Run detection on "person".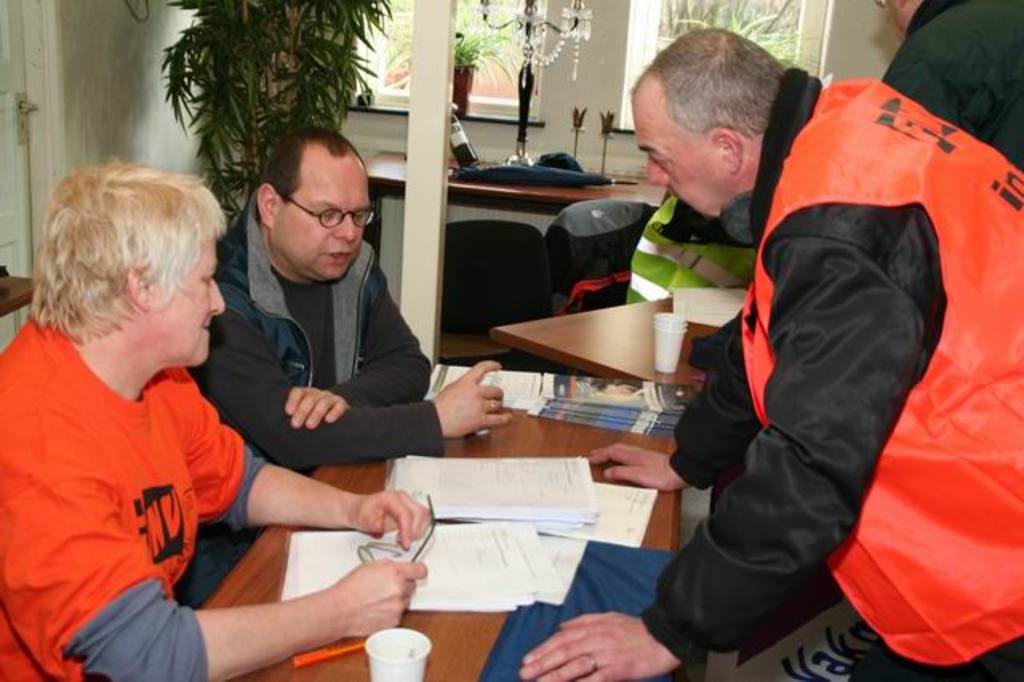
Result: [left=878, top=0, right=1021, bottom=168].
